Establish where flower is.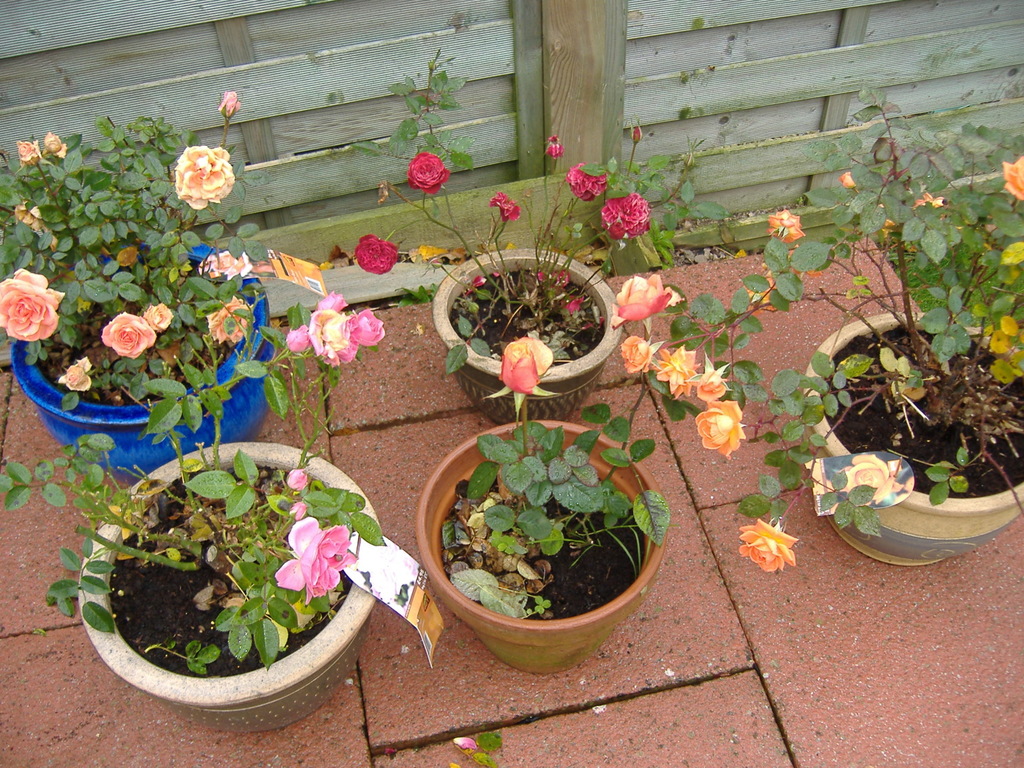
Established at (1001,156,1023,201).
